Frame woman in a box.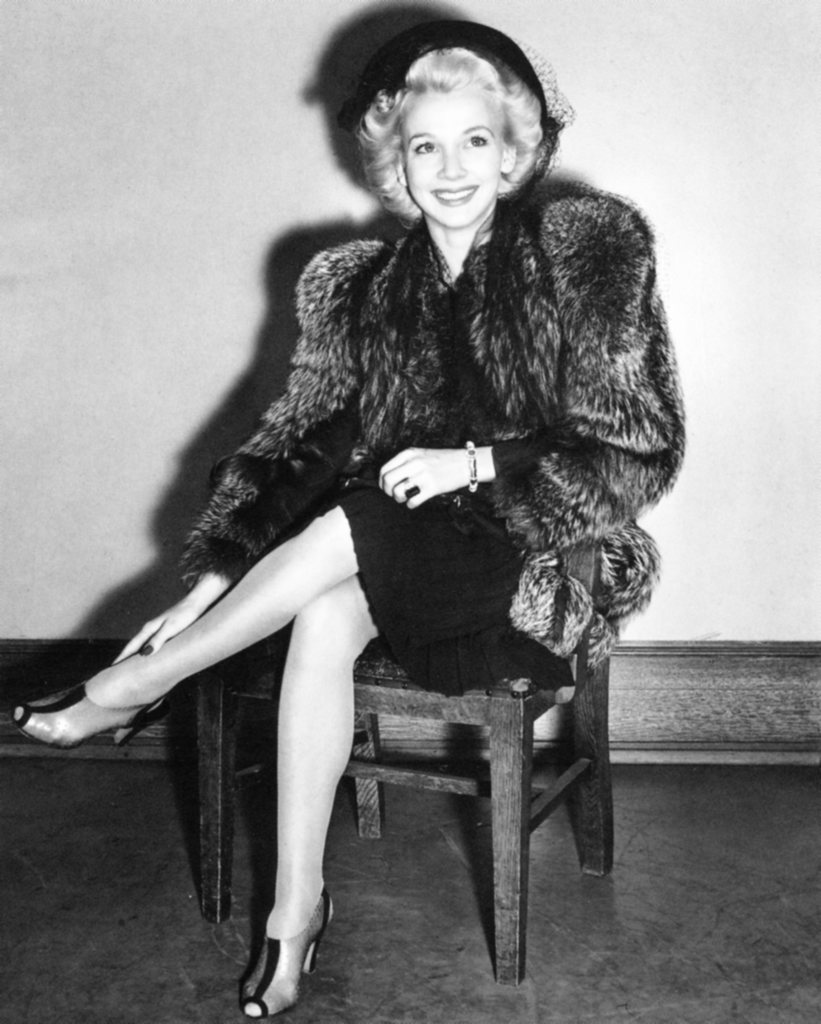
crop(100, 0, 634, 949).
